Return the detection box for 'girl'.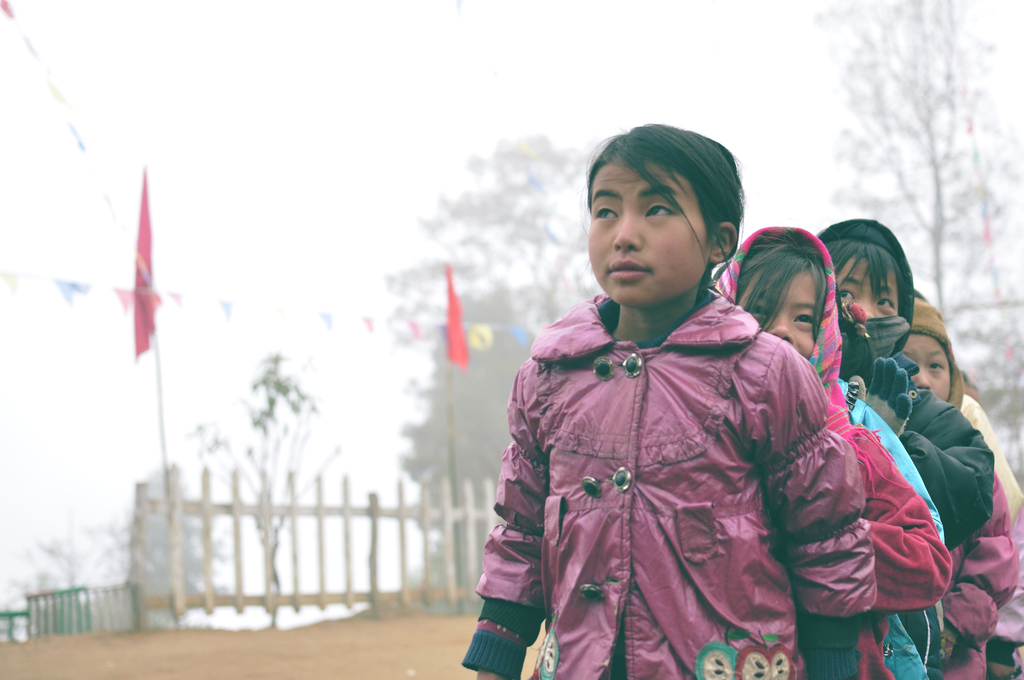
(815, 218, 993, 679).
